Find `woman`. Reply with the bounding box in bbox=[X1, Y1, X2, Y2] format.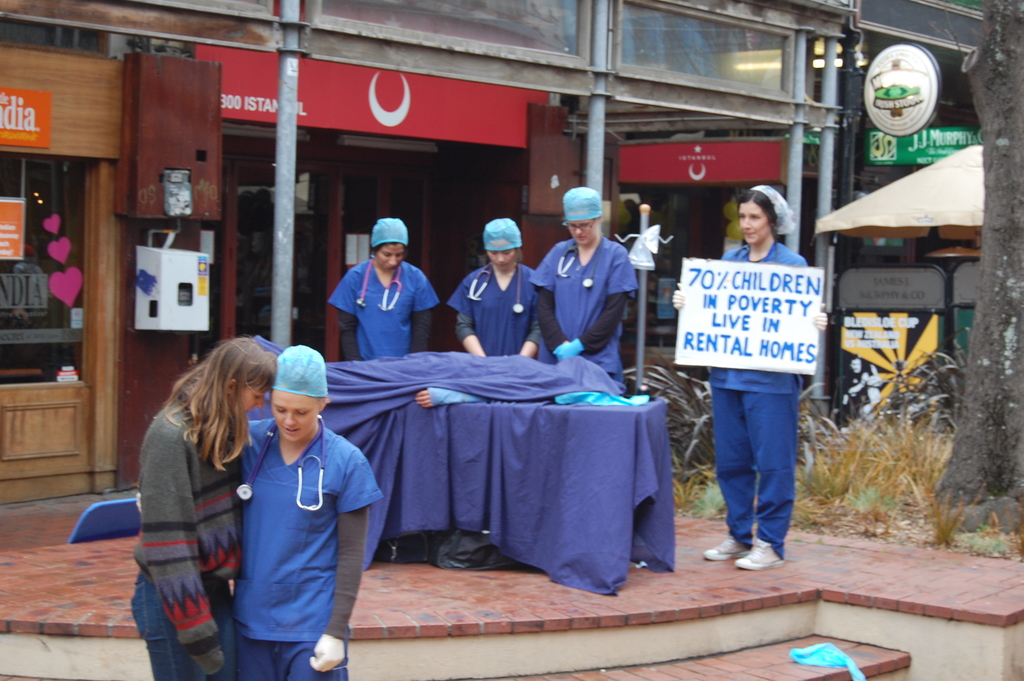
bbox=[325, 213, 440, 371].
